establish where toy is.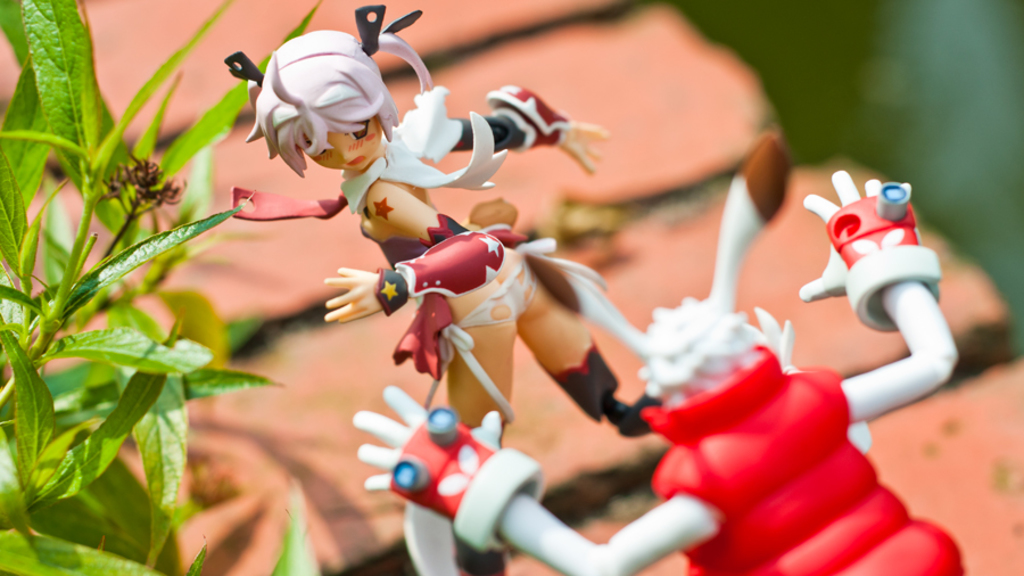
Established at rect(353, 172, 960, 575).
